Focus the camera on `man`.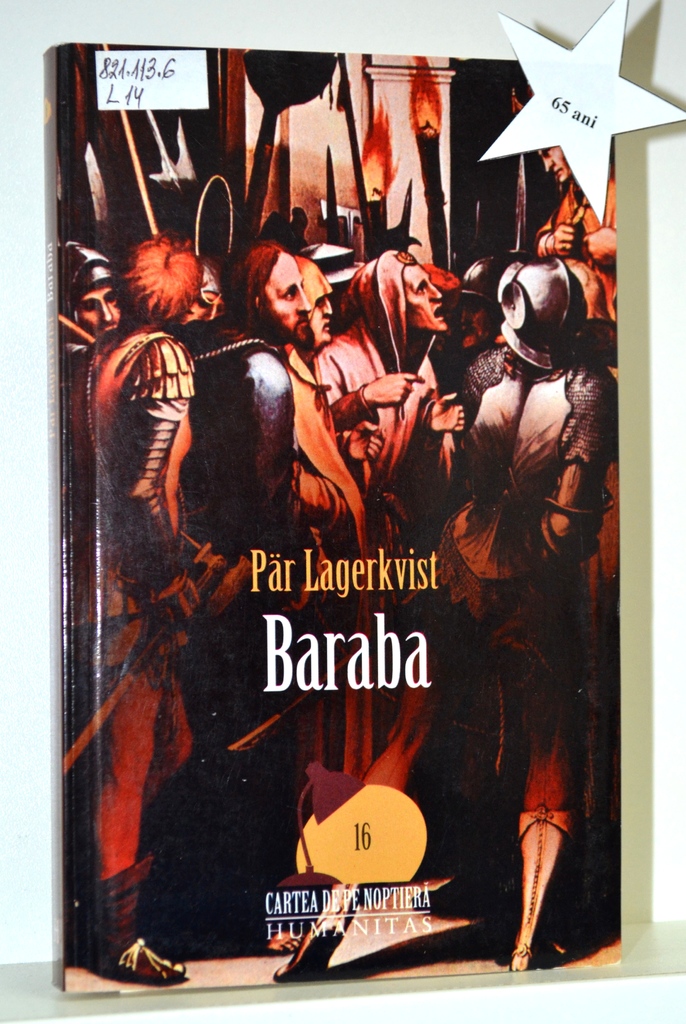
Focus region: x1=531, y1=148, x2=618, y2=314.
